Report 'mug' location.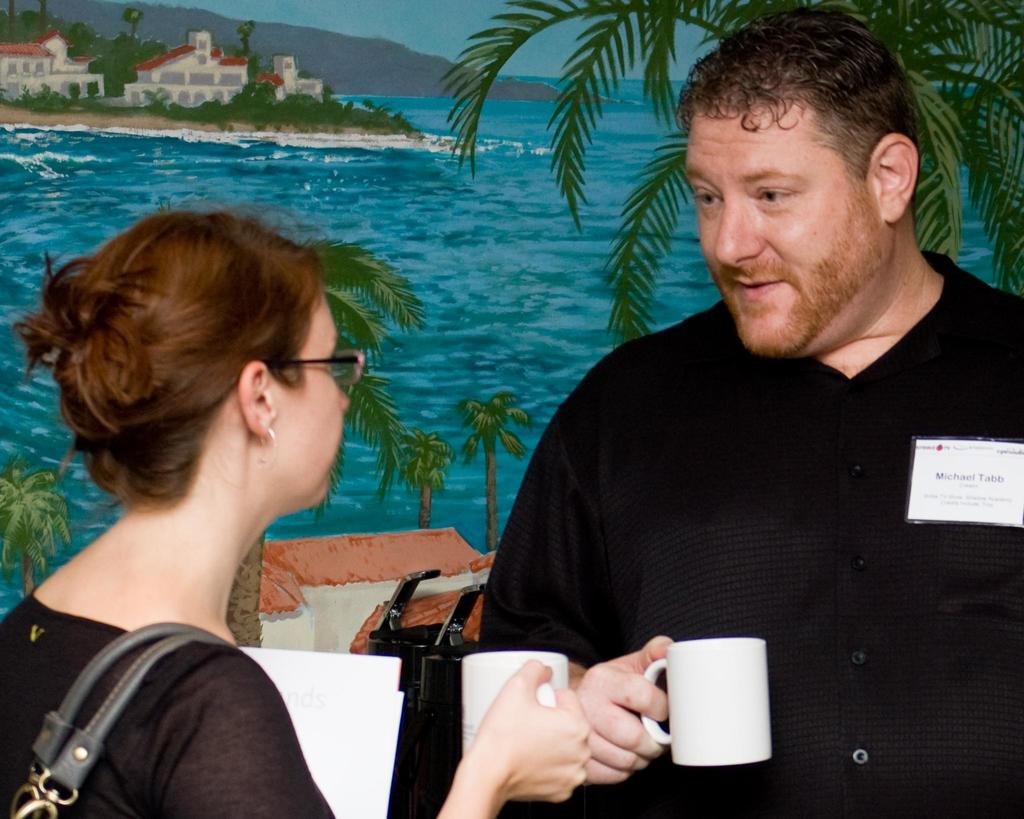
Report: detection(638, 638, 772, 768).
